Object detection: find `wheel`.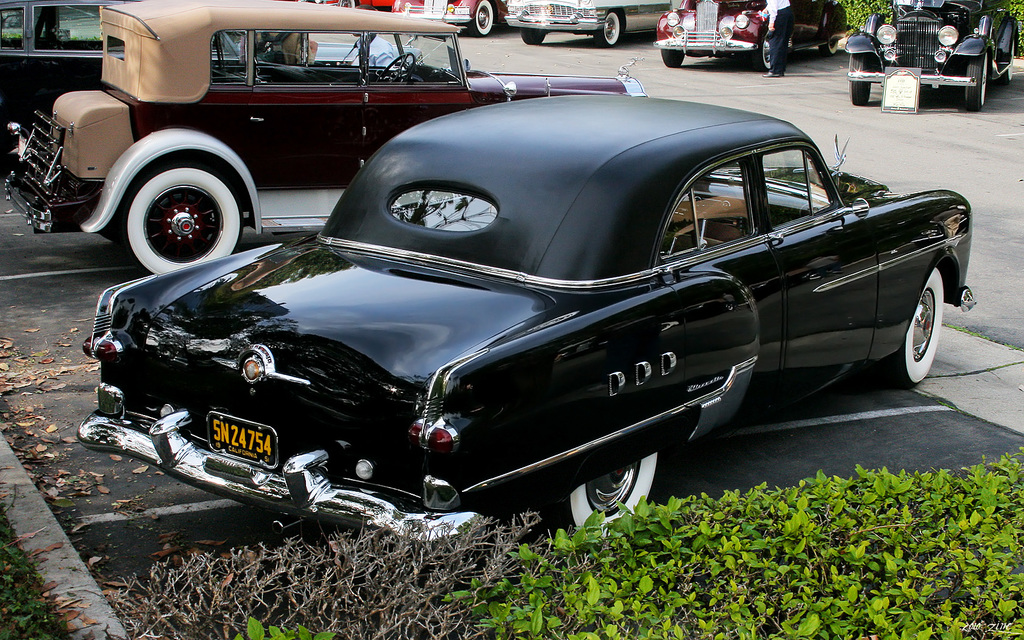
(x1=387, y1=46, x2=417, y2=81).
